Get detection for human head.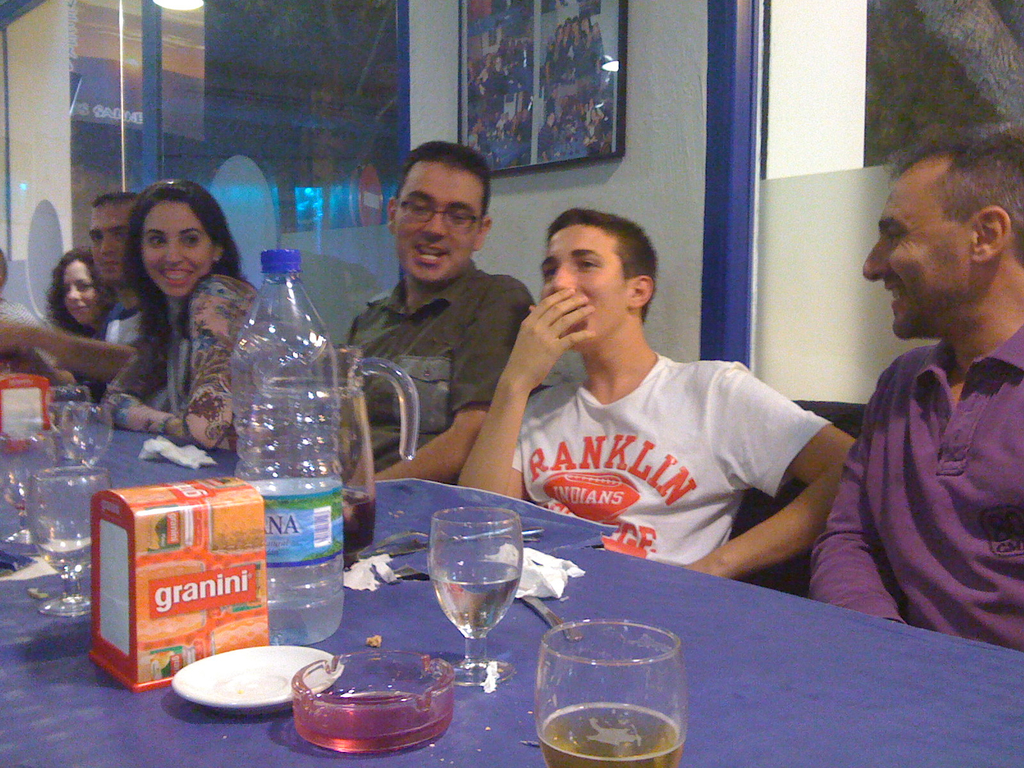
Detection: [88, 191, 139, 289].
